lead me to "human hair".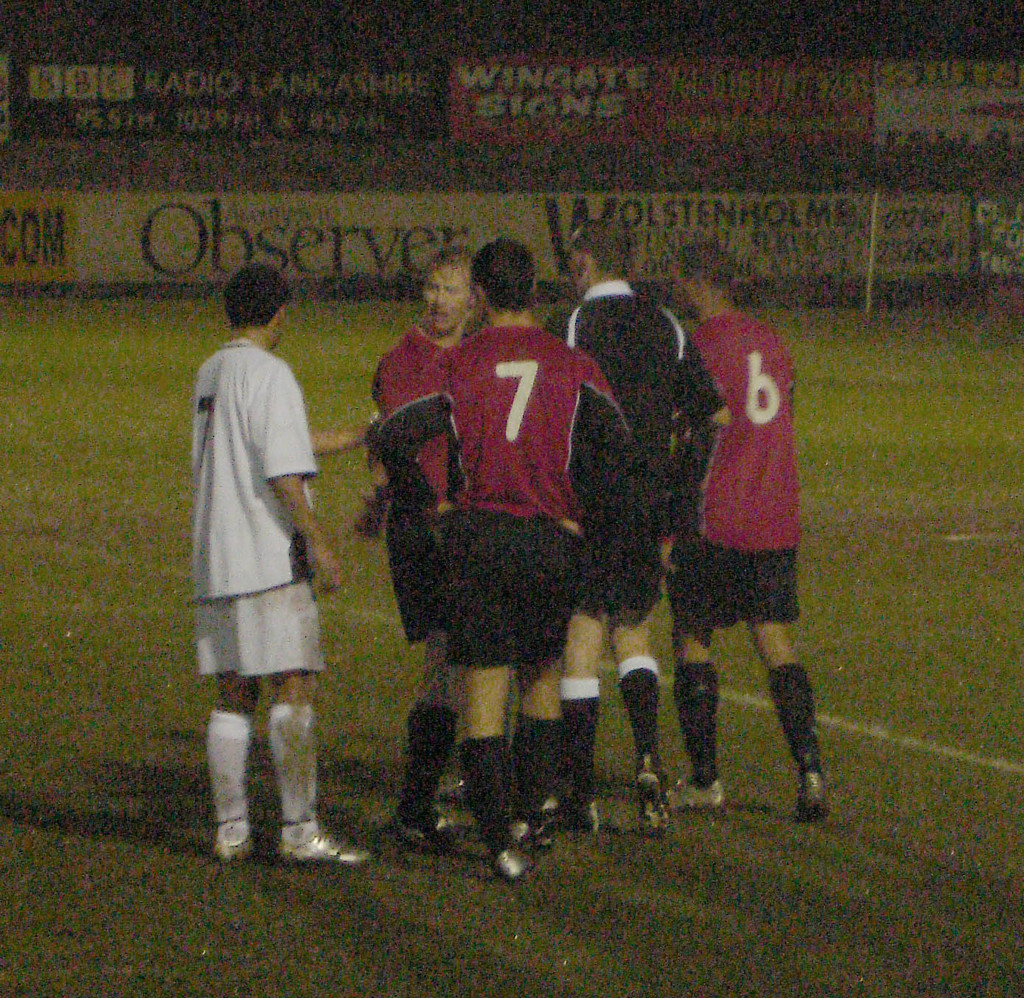
Lead to select_region(472, 238, 533, 313).
